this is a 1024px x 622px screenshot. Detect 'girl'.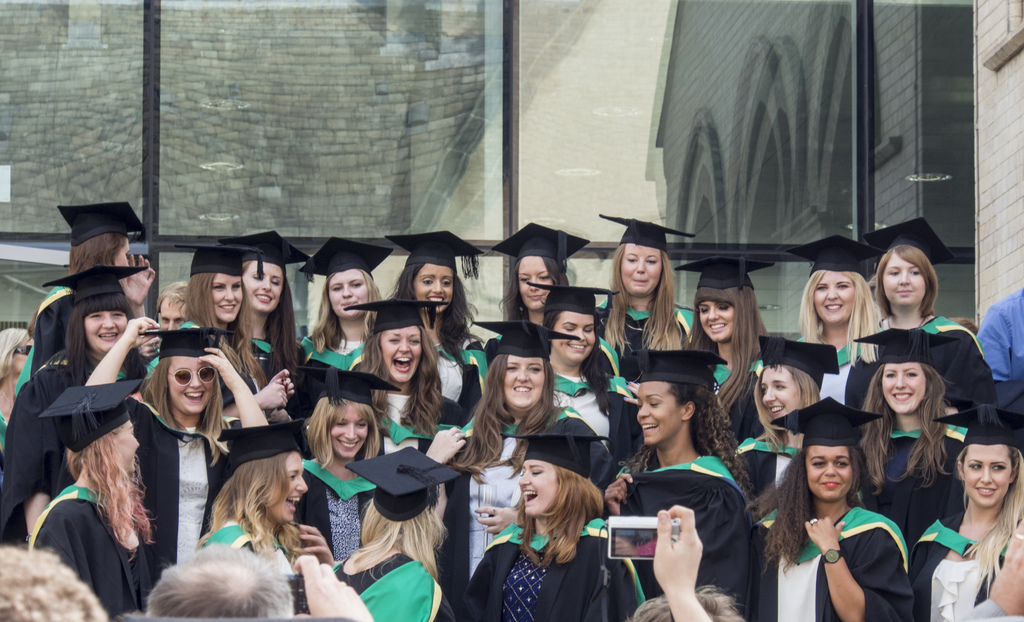
<region>21, 384, 150, 621</region>.
